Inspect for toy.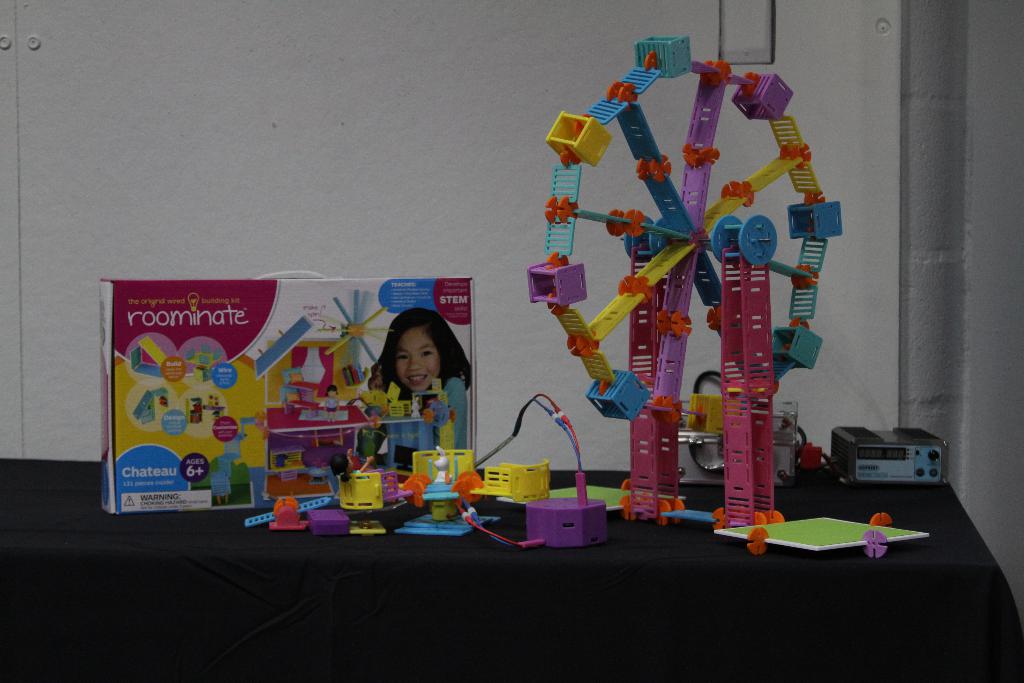
Inspection: 132,387,170,425.
